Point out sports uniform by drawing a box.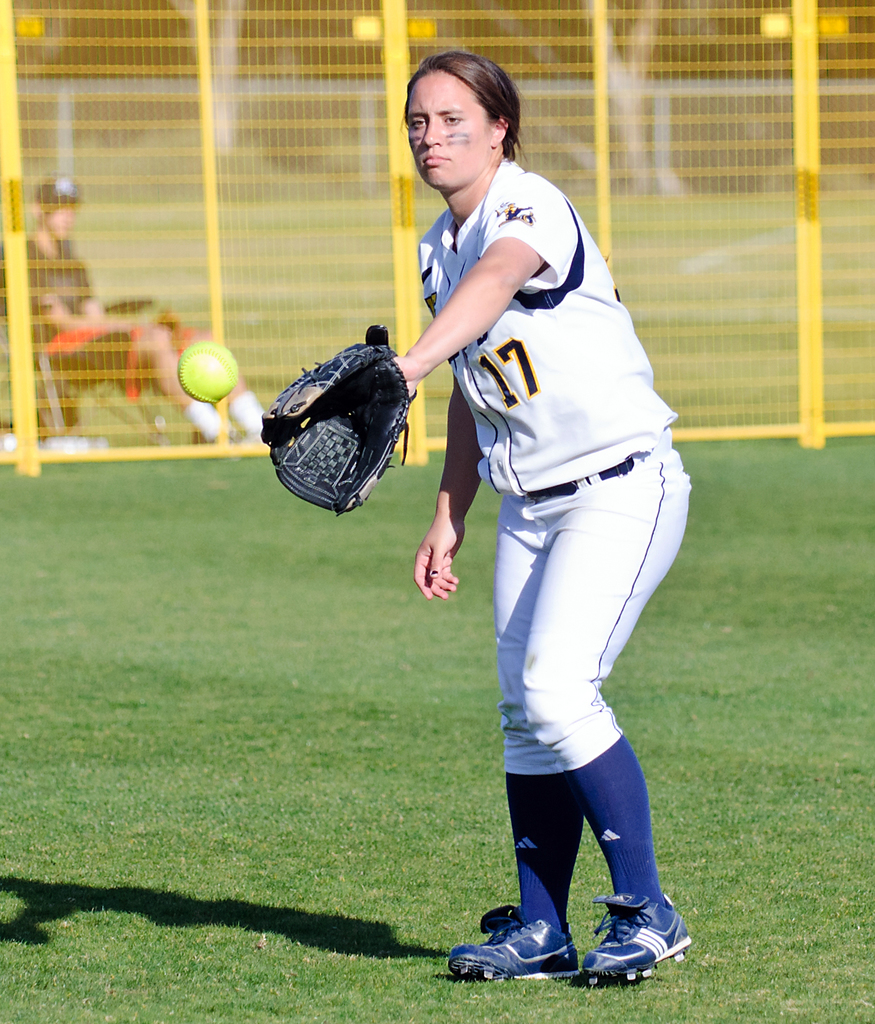
259/158/692/987.
